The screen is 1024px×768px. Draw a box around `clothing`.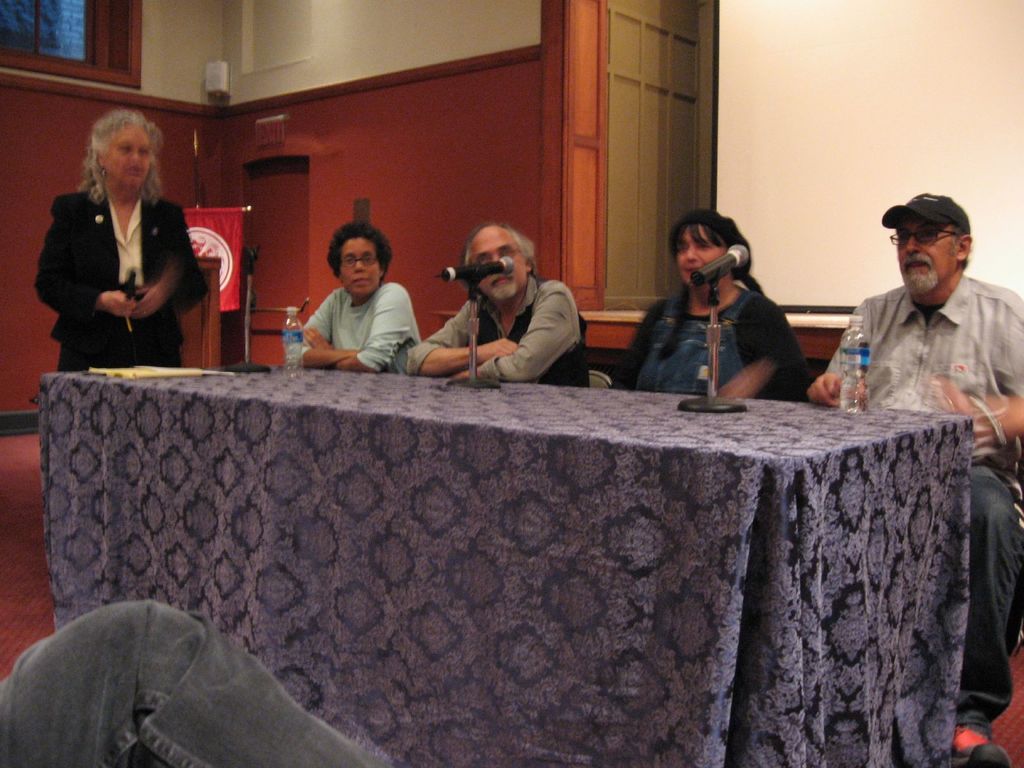
l=411, t=273, r=593, b=389.
